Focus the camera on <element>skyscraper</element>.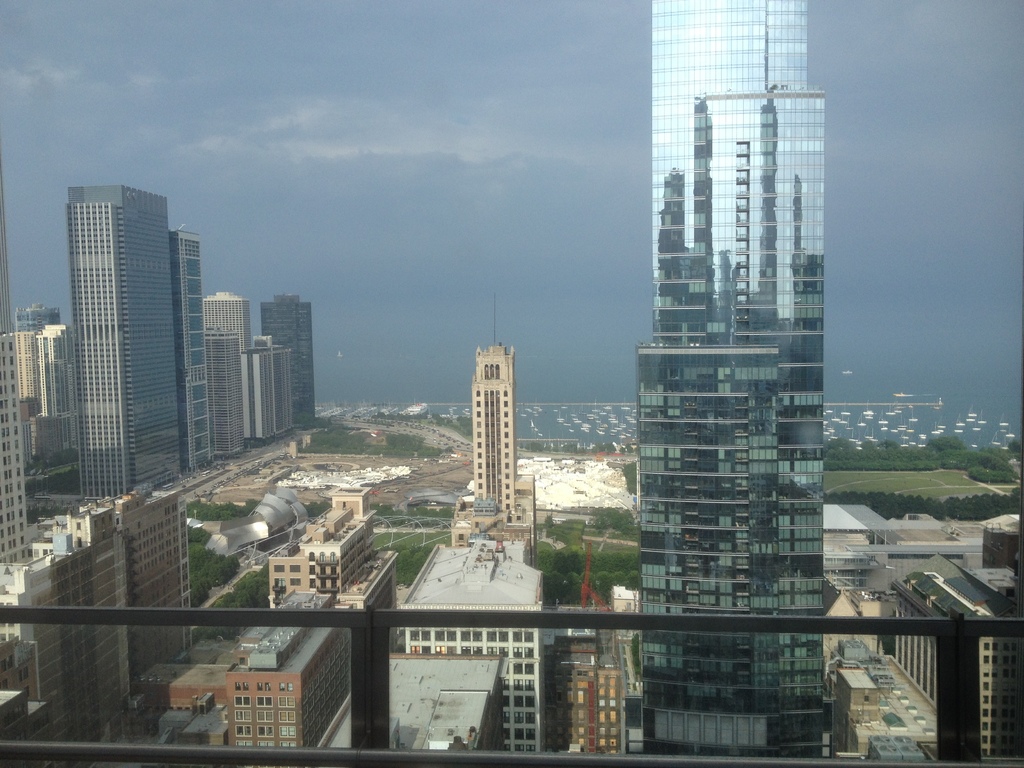
Focus region: {"x1": 140, "y1": 571, "x2": 352, "y2": 753}.
